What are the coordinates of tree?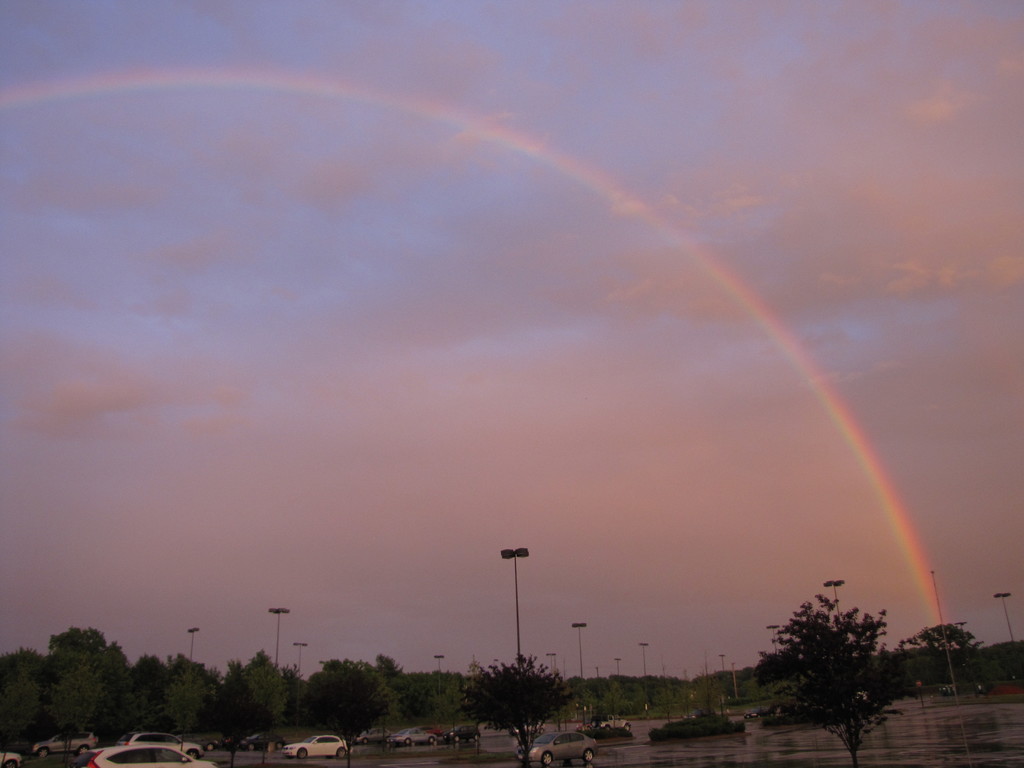
(304,657,390,767).
